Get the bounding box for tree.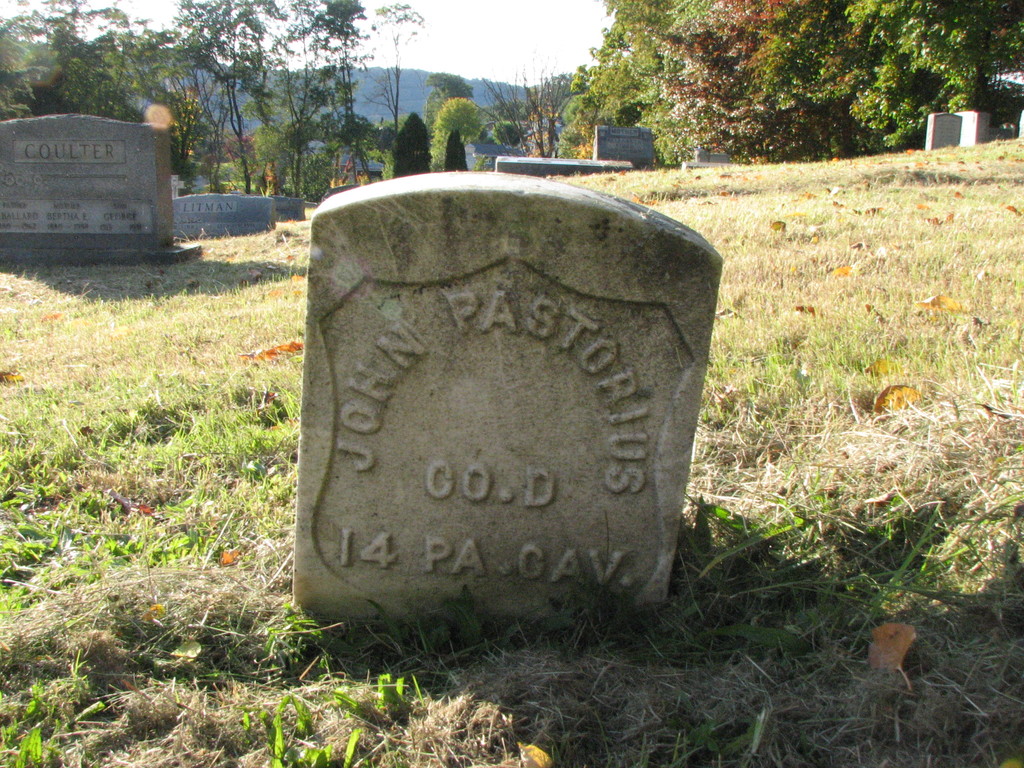
391,109,432,178.
